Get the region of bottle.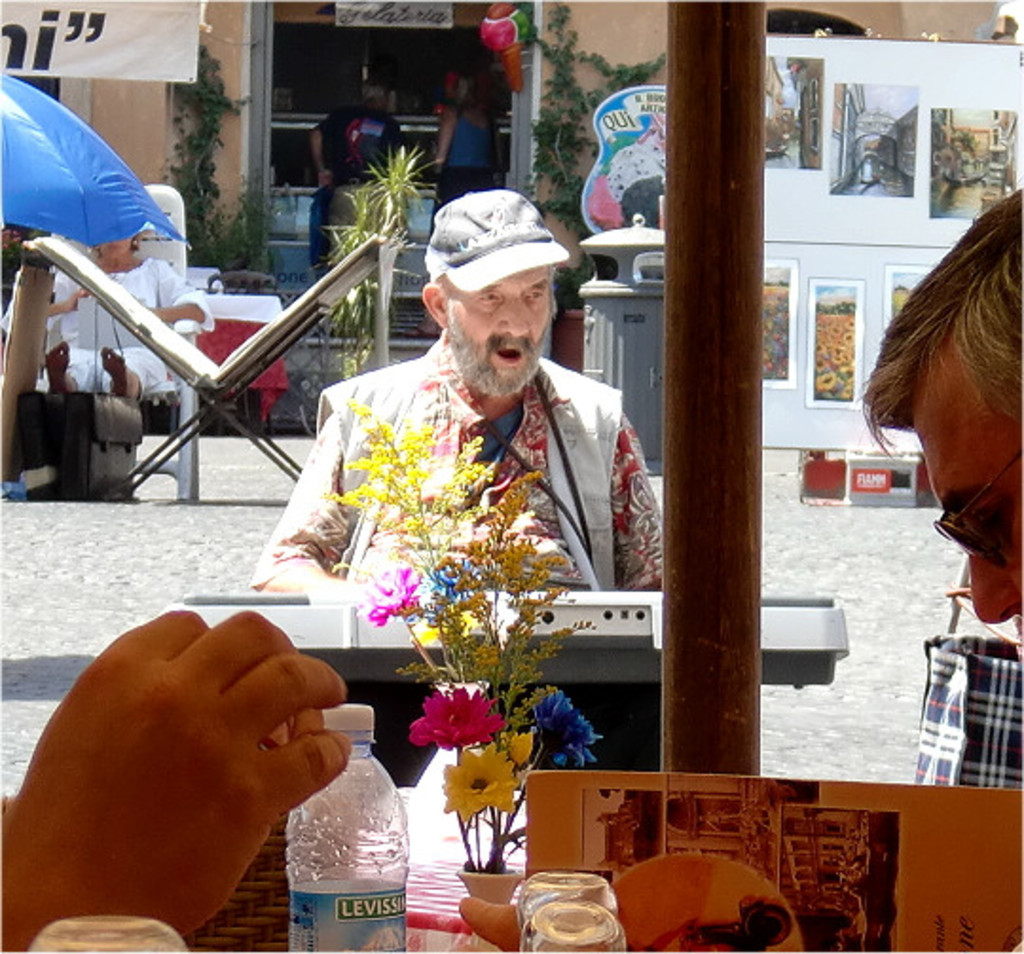
(x1=262, y1=728, x2=406, y2=931).
